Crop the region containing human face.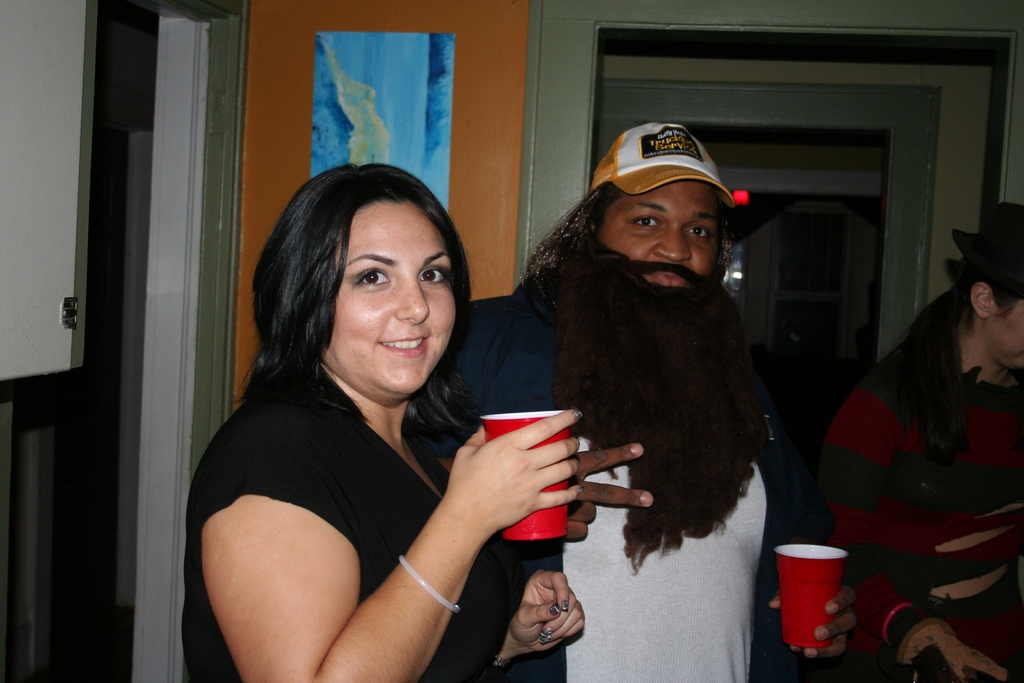
Crop region: {"x1": 988, "y1": 294, "x2": 1023, "y2": 366}.
